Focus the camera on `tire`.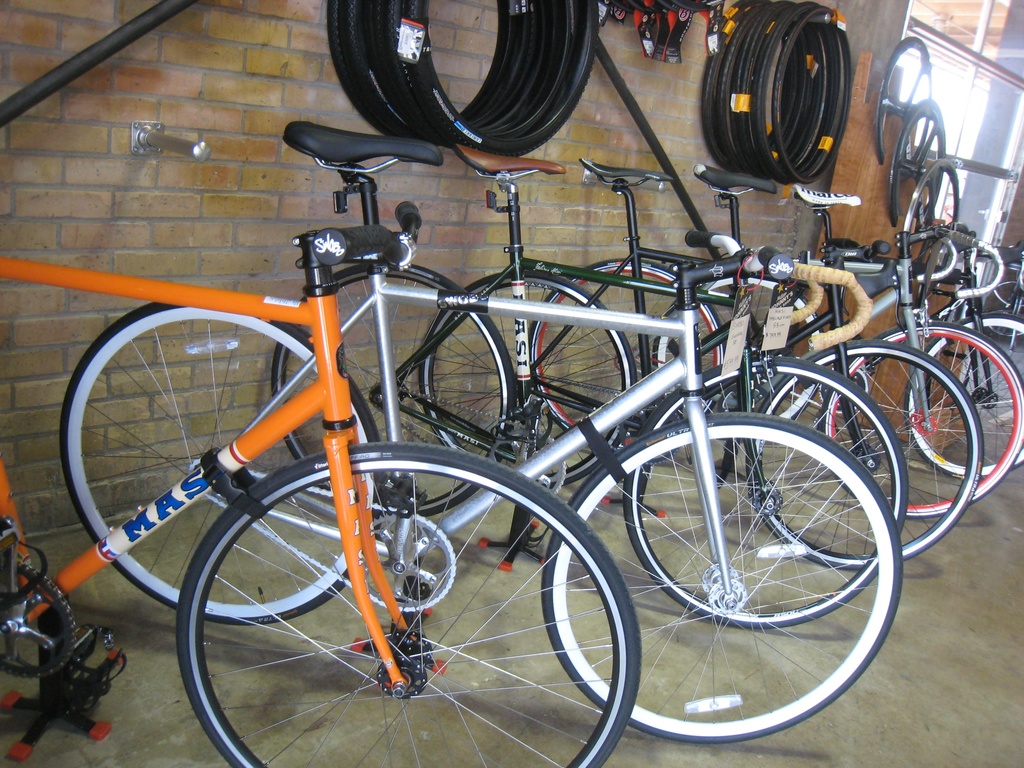
Focus region: box(980, 280, 1023, 337).
